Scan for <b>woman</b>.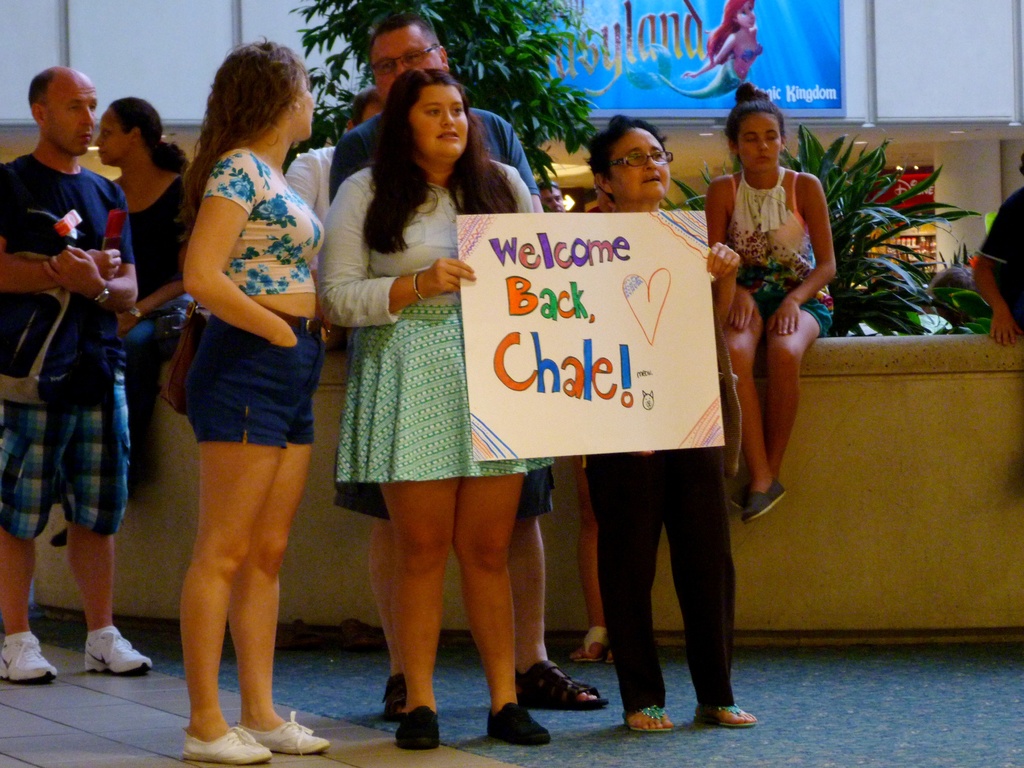
Scan result: [561,110,735,728].
